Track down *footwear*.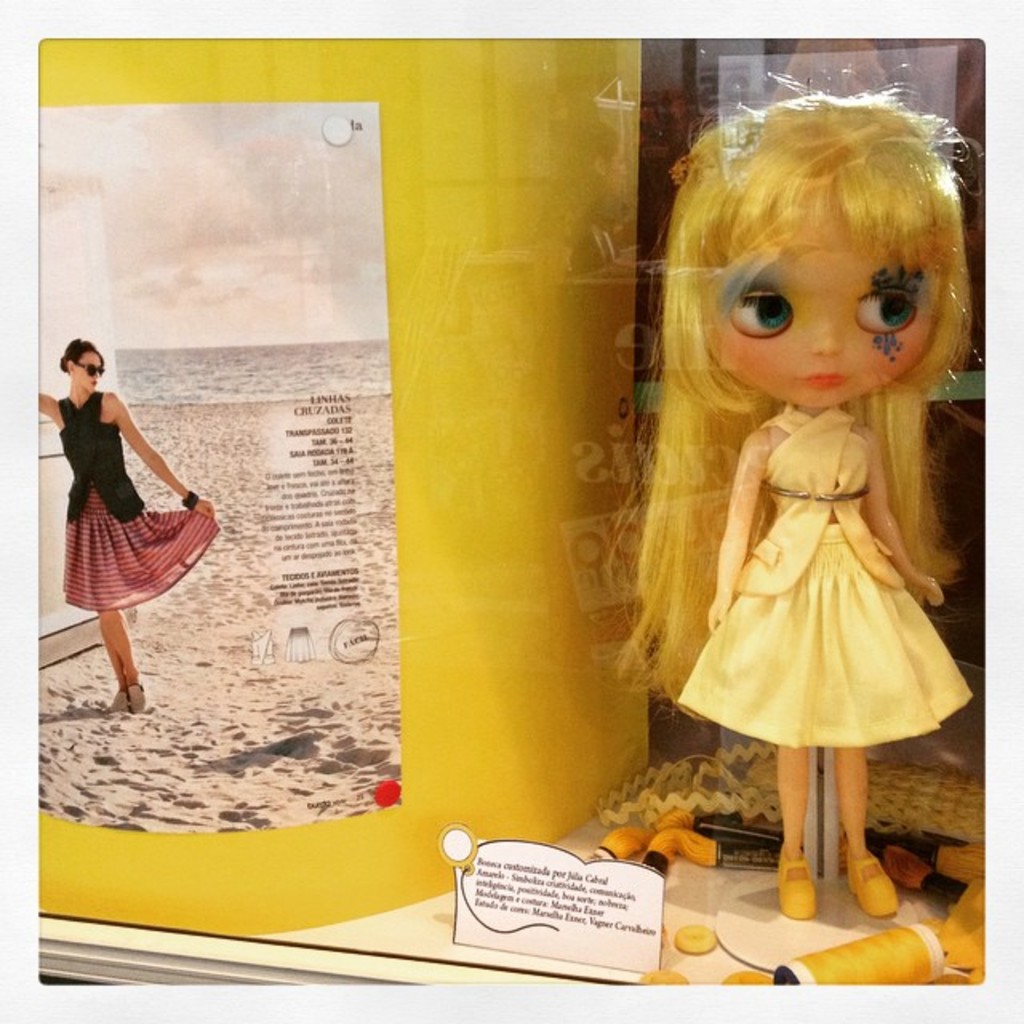
Tracked to l=774, t=842, r=816, b=922.
